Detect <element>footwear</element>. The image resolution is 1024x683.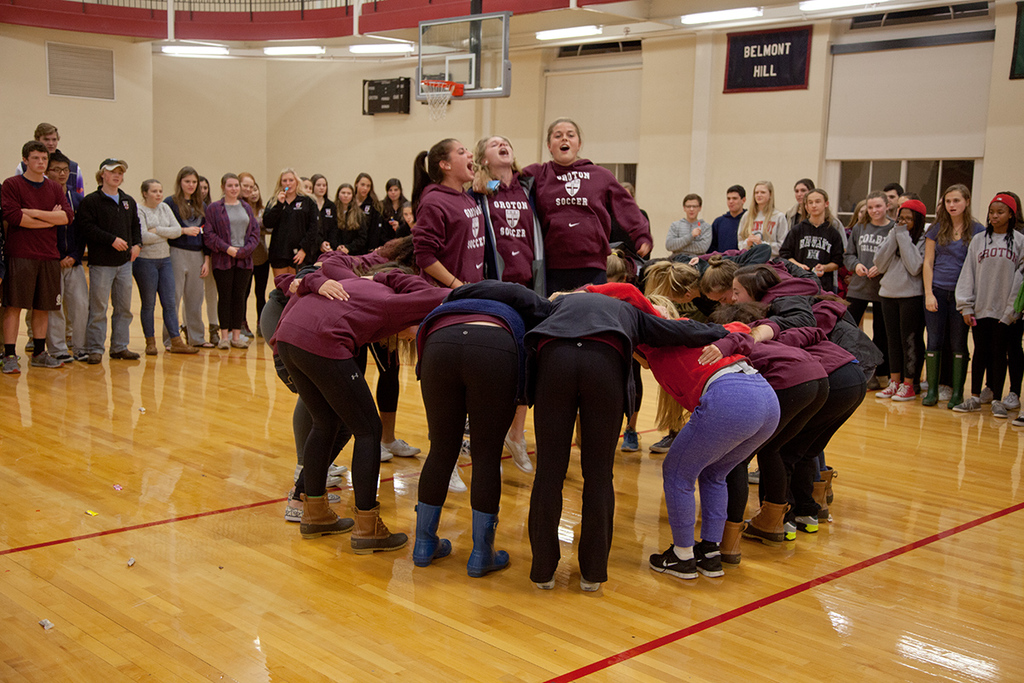
bbox=[32, 347, 59, 370].
